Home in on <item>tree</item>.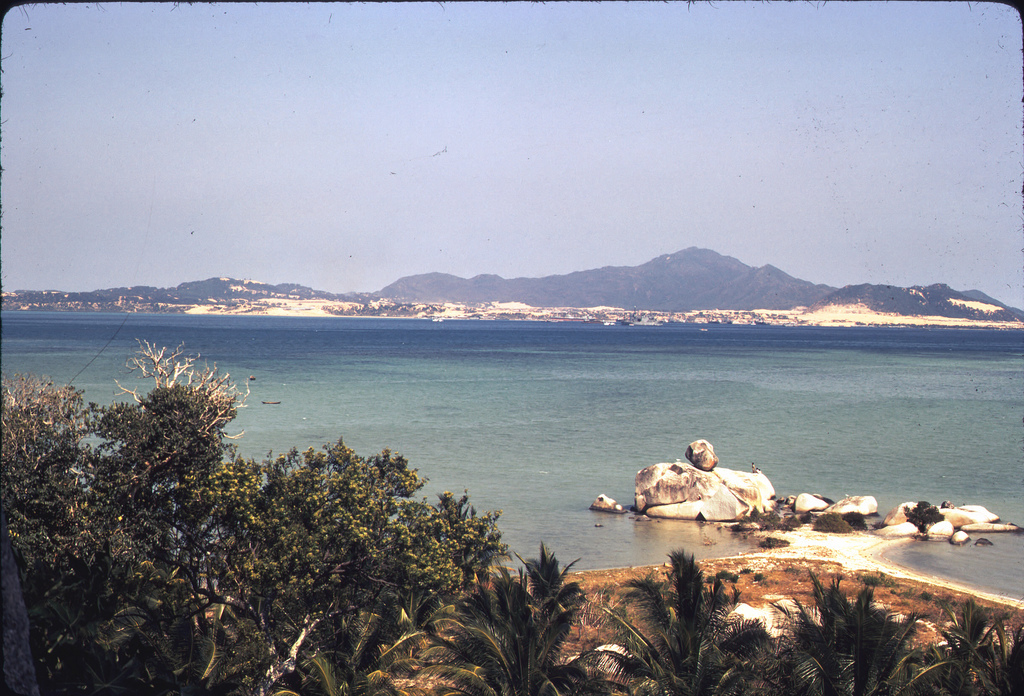
Homed in at bbox(774, 559, 950, 695).
